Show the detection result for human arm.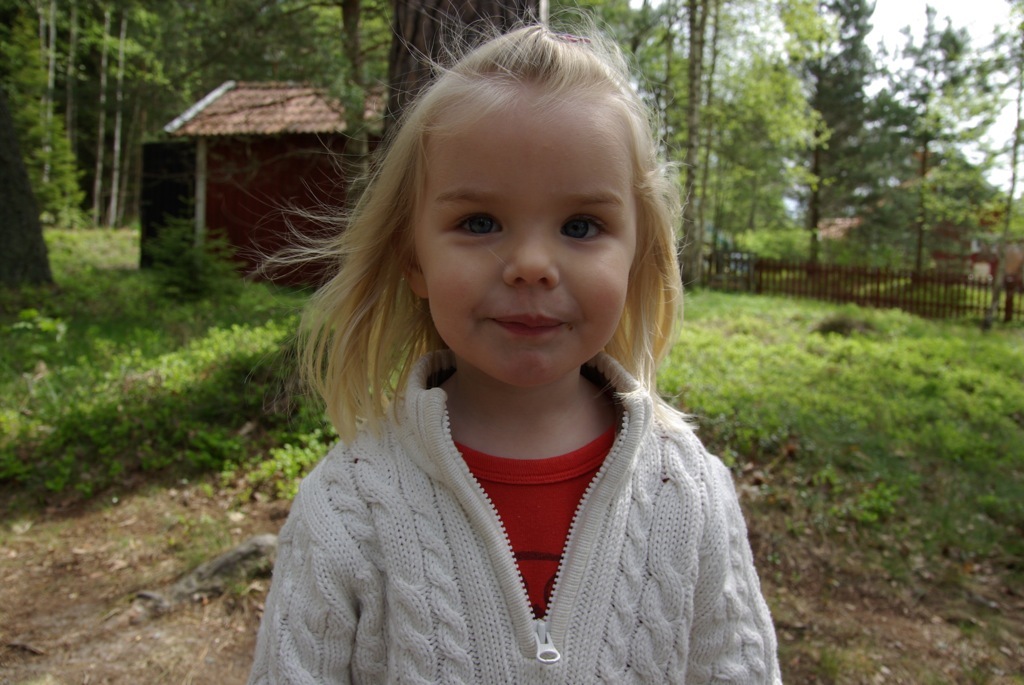
bbox=[697, 465, 787, 684].
